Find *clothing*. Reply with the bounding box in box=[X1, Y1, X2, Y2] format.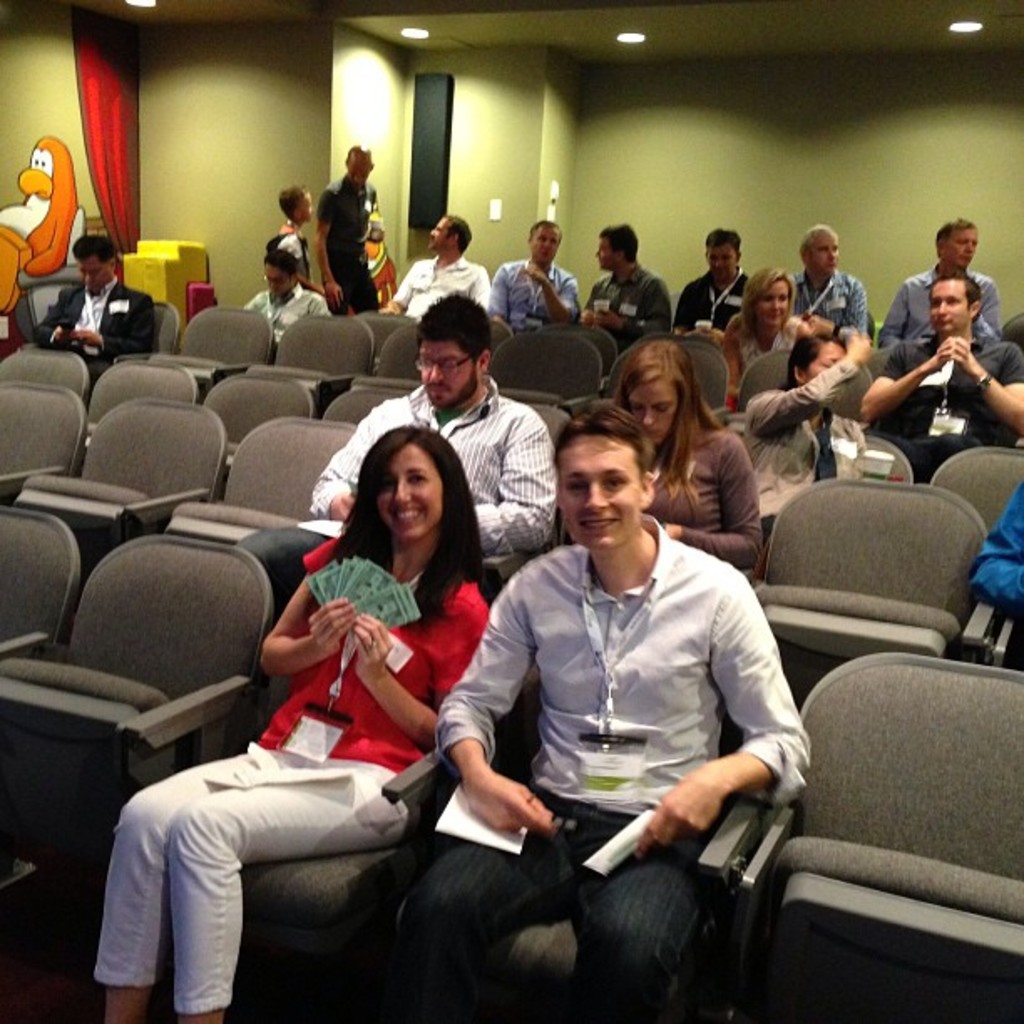
box=[738, 350, 868, 534].
